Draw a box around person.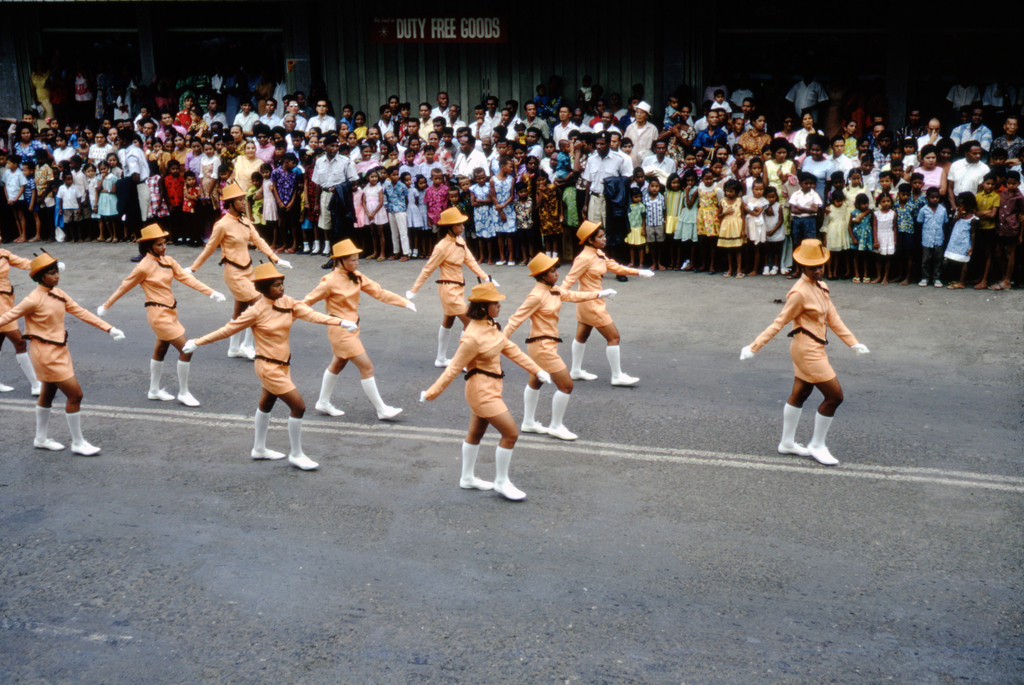
(404,203,495,363).
